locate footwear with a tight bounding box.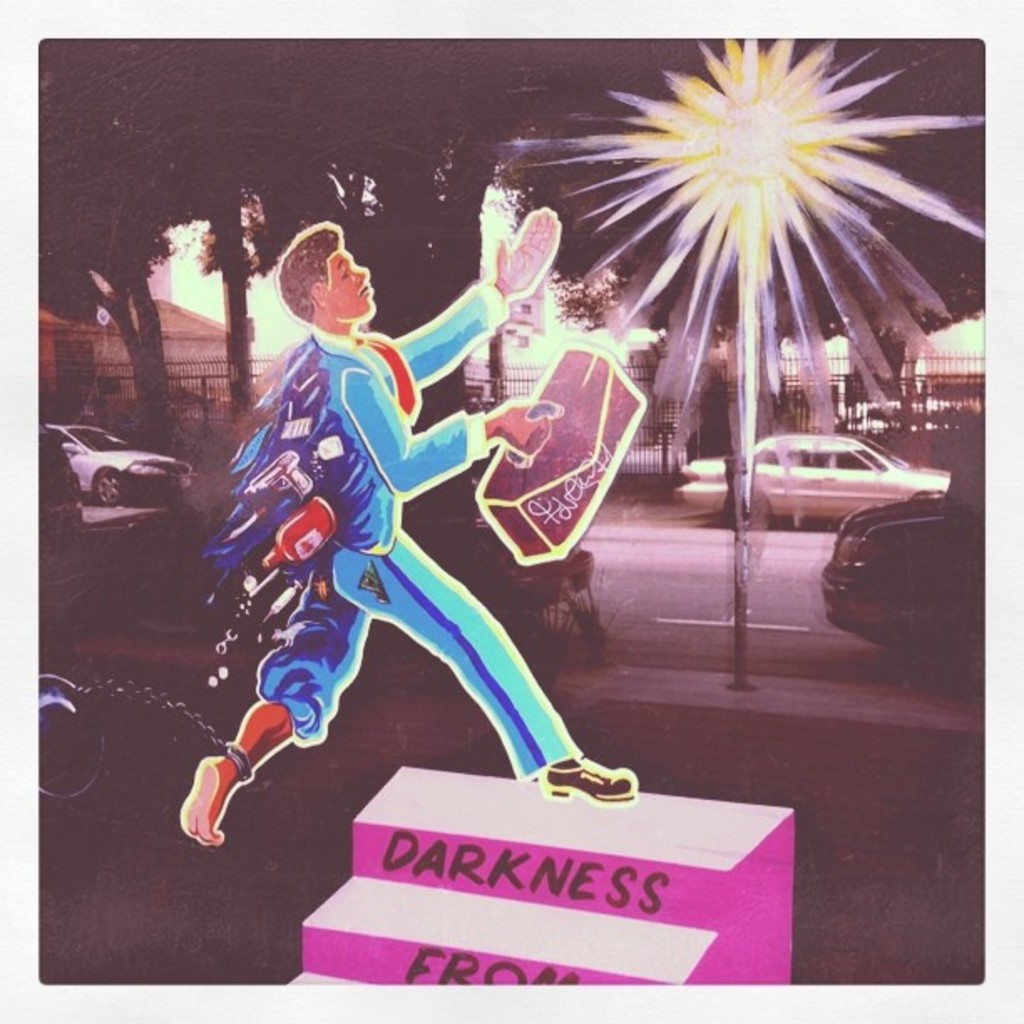
[x1=529, y1=751, x2=637, y2=828].
